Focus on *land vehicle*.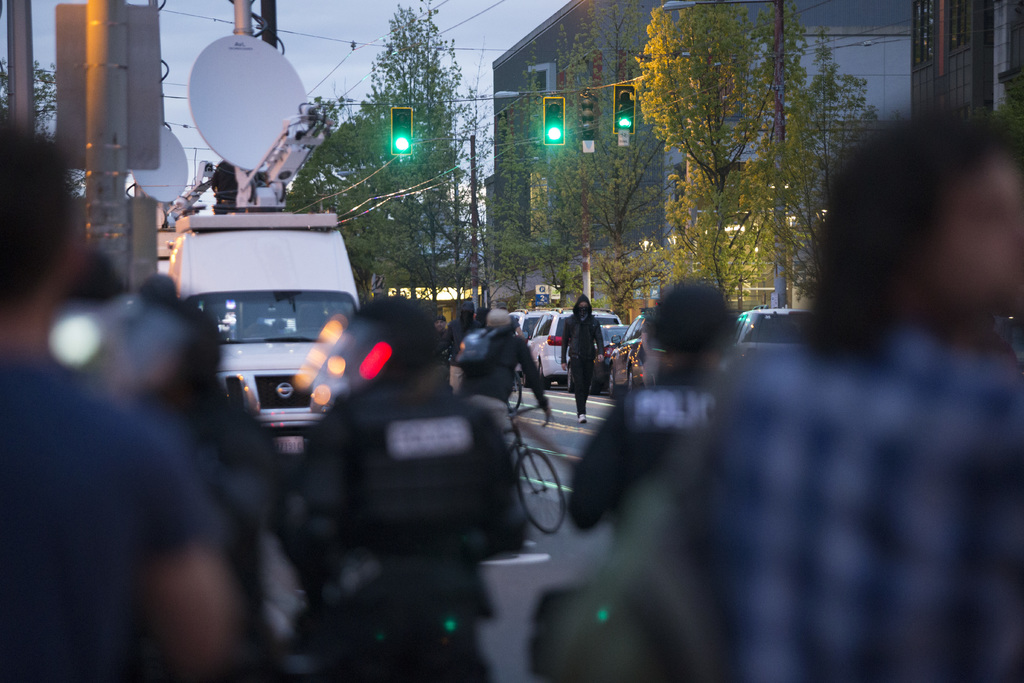
Focused at 502,403,569,537.
